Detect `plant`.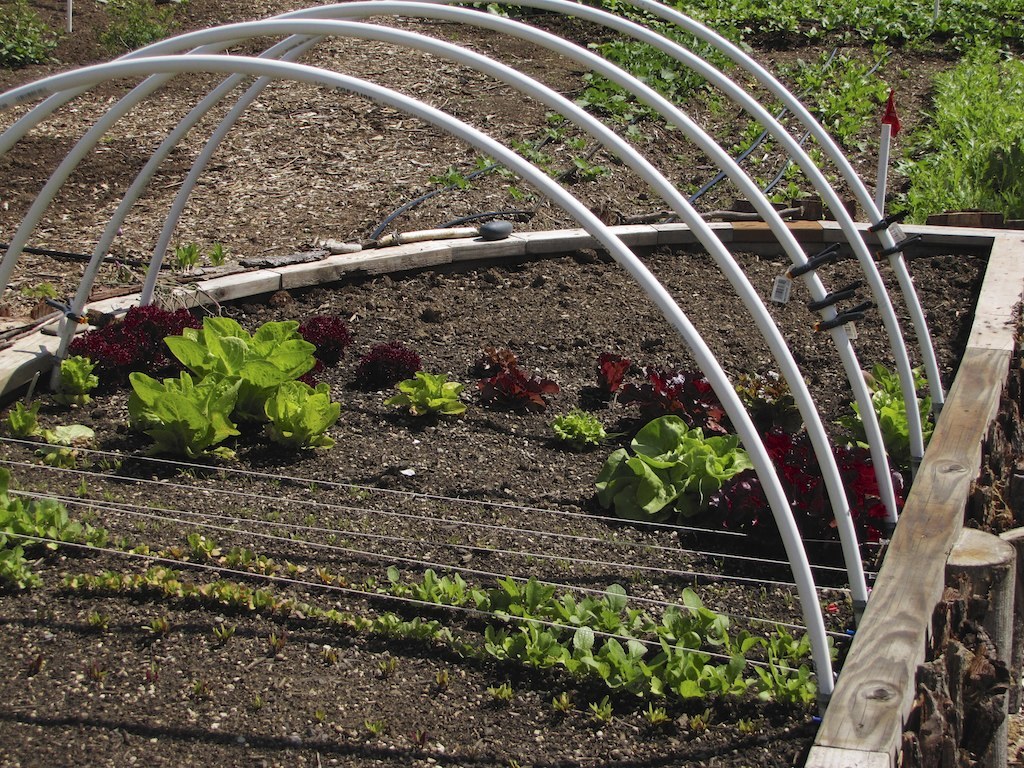
Detected at (83, 0, 189, 63).
